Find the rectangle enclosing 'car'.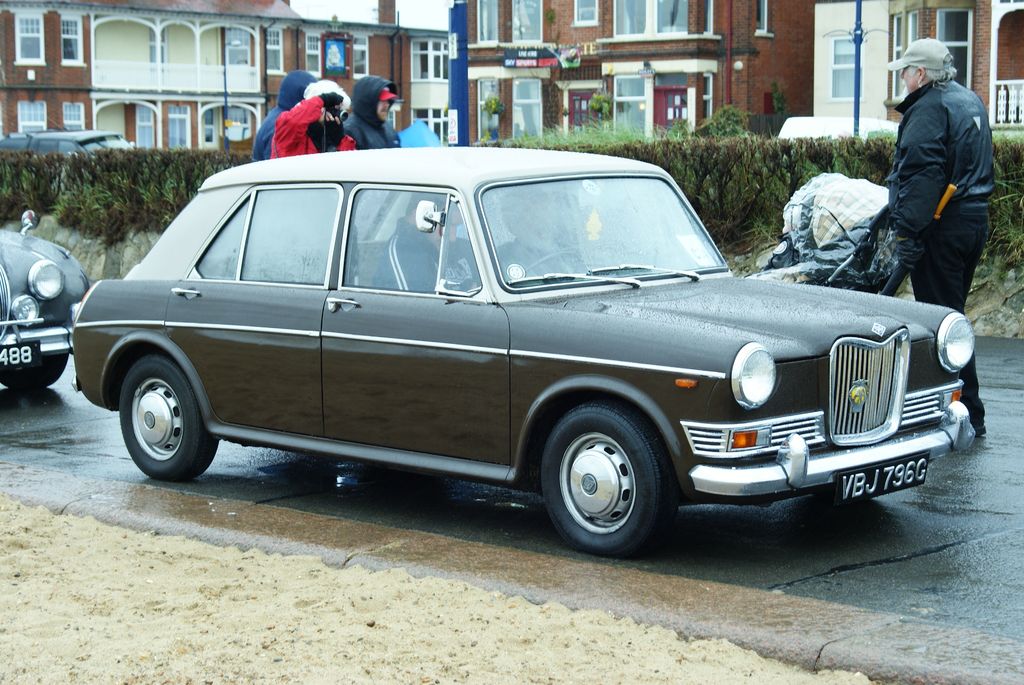
rect(0, 210, 91, 388).
